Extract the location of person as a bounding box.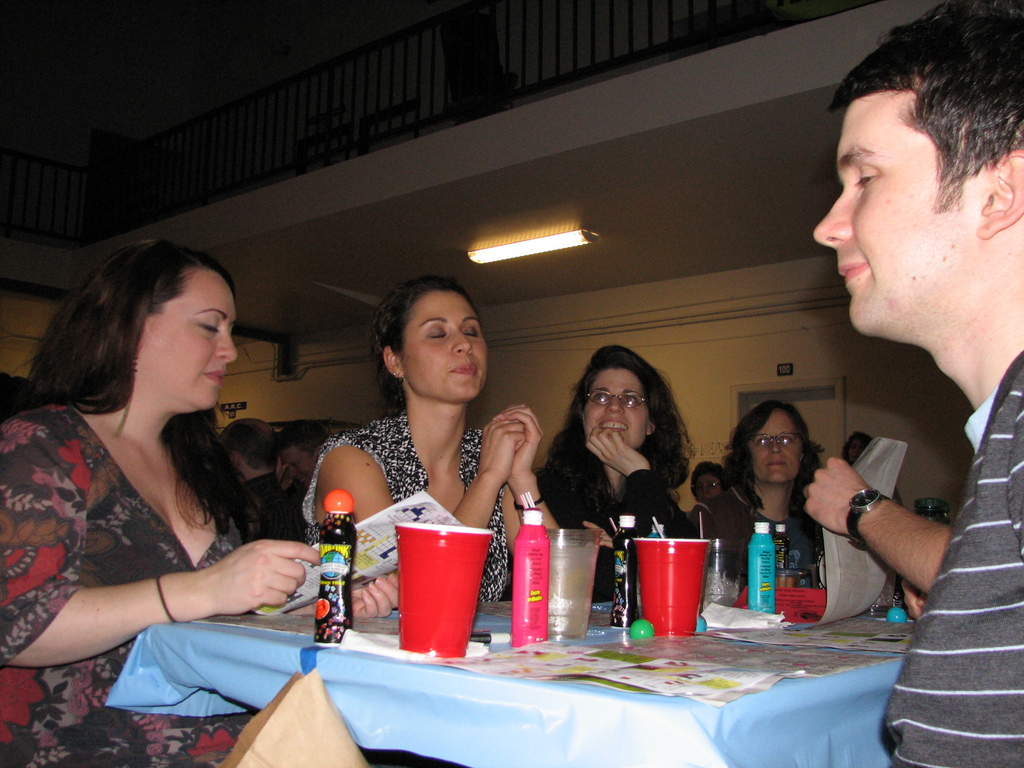
bbox(275, 419, 322, 500).
